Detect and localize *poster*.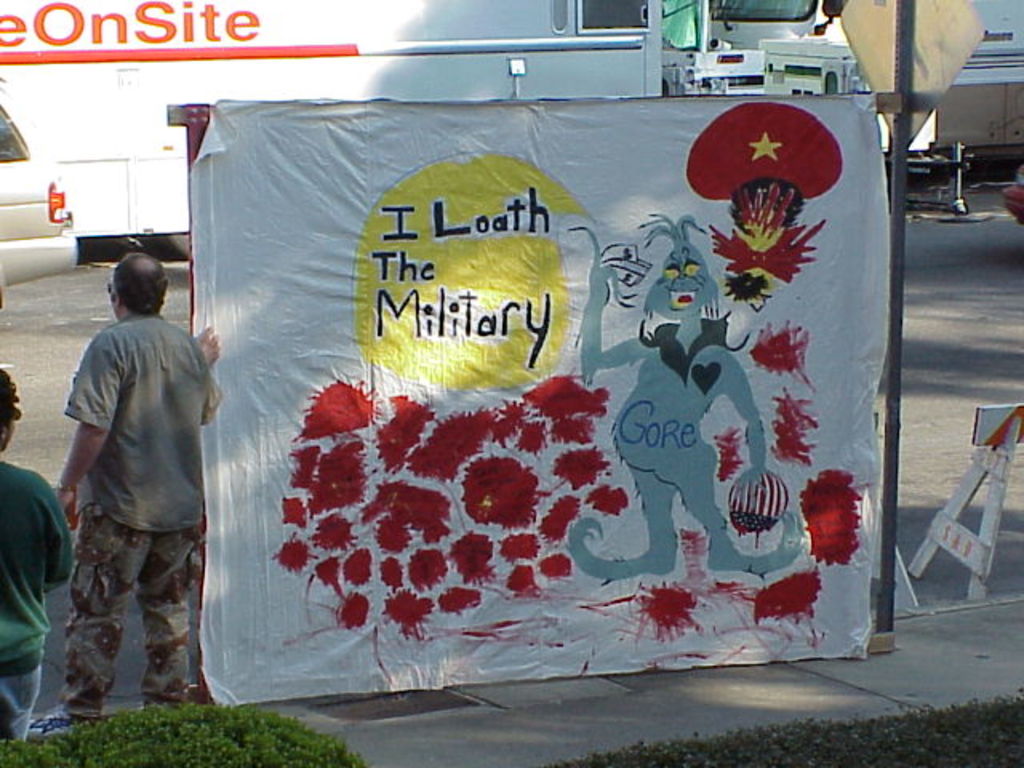
Localized at [190, 83, 912, 702].
